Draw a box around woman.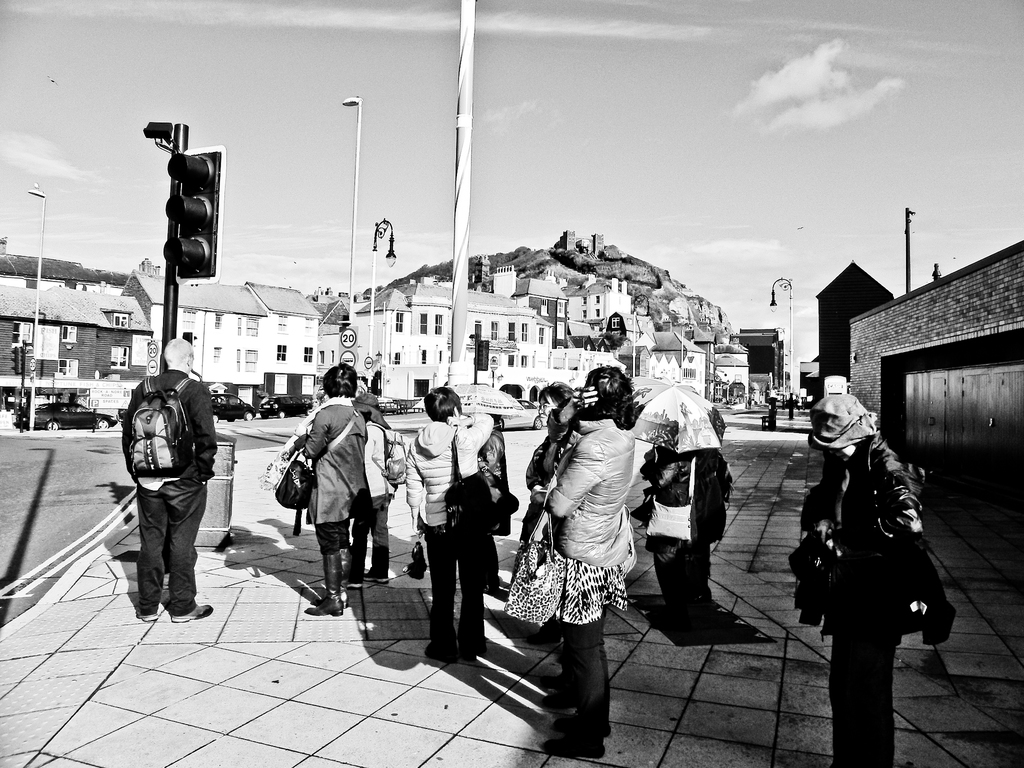
locate(401, 380, 492, 662).
